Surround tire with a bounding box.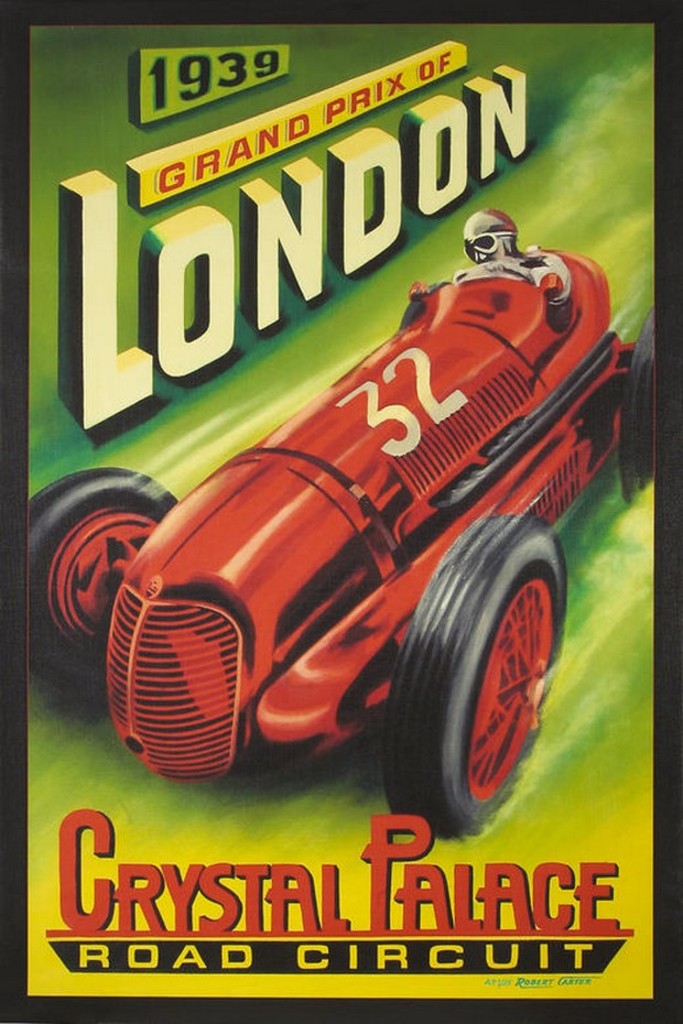
(left=31, top=466, right=173, bottom=697).
